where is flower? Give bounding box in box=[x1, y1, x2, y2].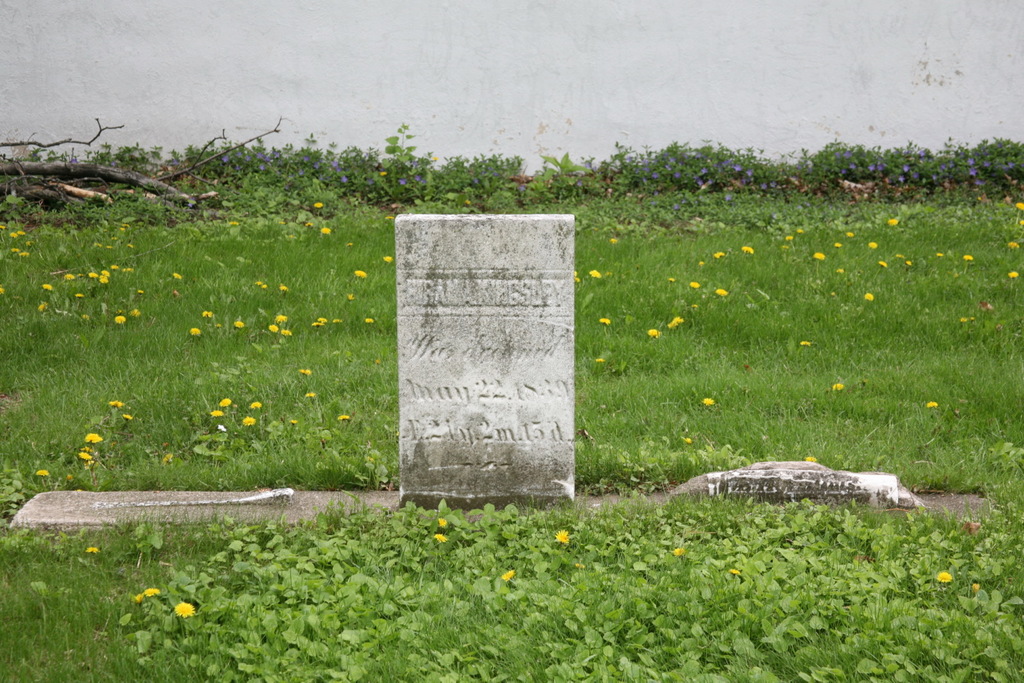
box=[355, 270, 367, 283].
